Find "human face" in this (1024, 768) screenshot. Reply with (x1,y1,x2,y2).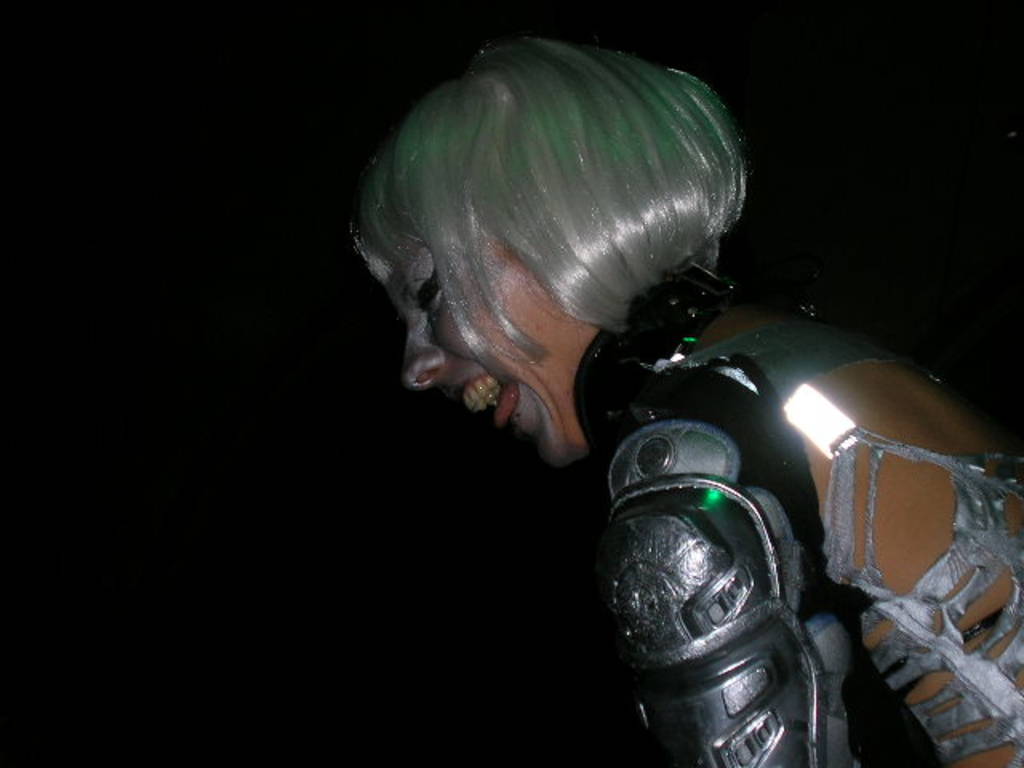
(373,219,602,472).
